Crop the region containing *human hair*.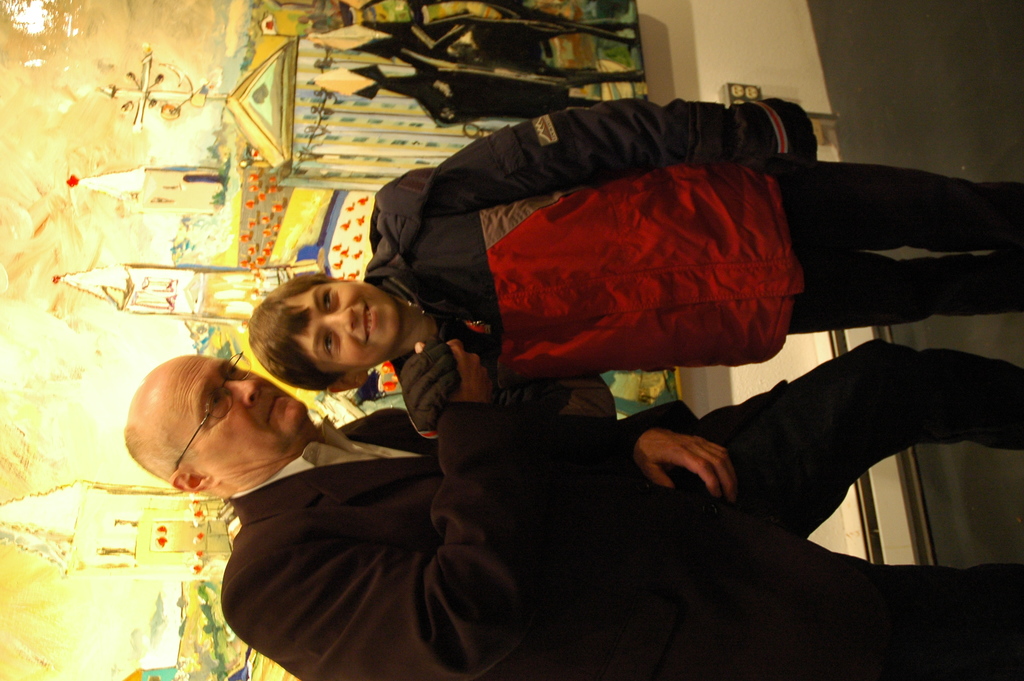
Crop region: l=122, t=430, r=200, b=486.
